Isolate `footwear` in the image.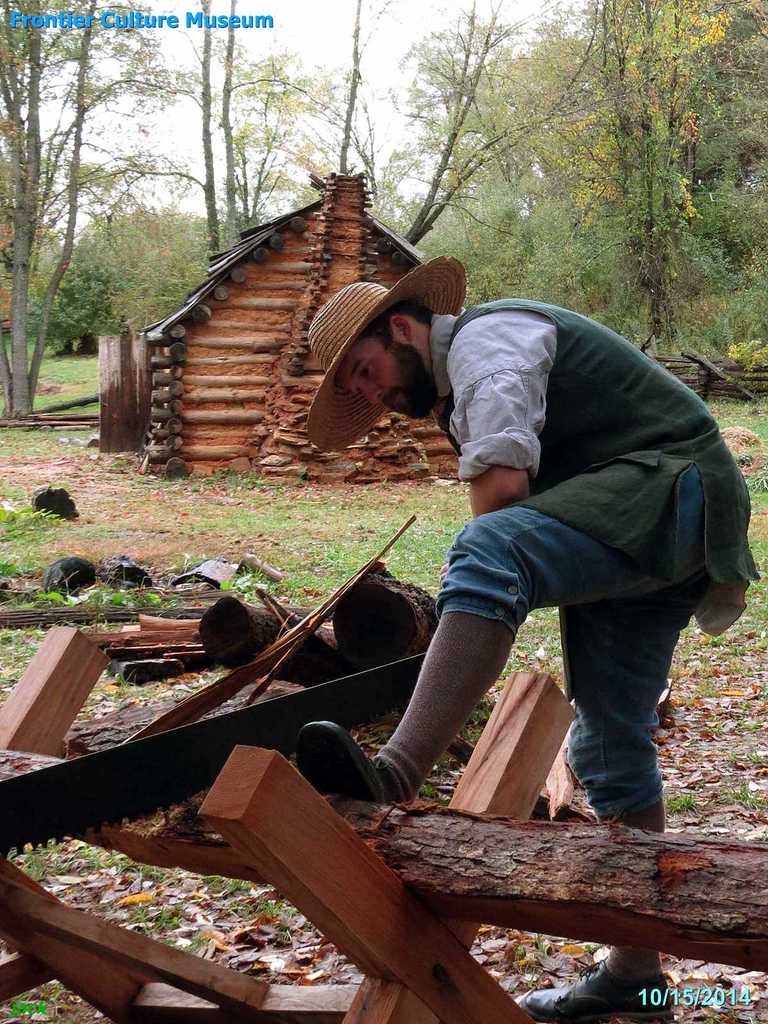
Isolated region: crop(284, 719, 383, 796).
